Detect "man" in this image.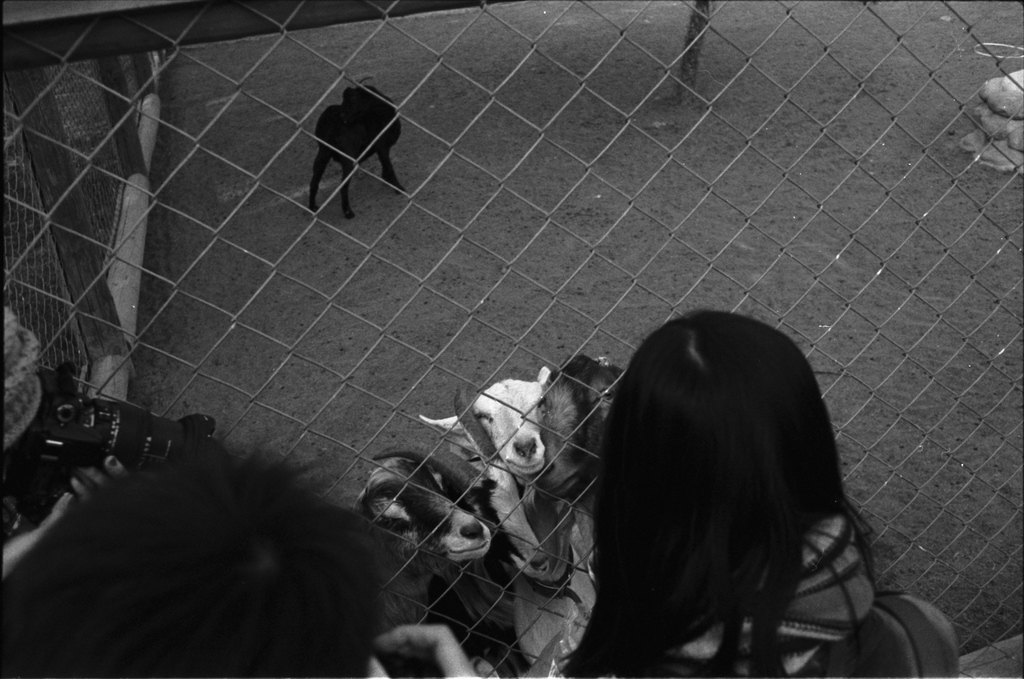
Detection: 1 433 479 678.
